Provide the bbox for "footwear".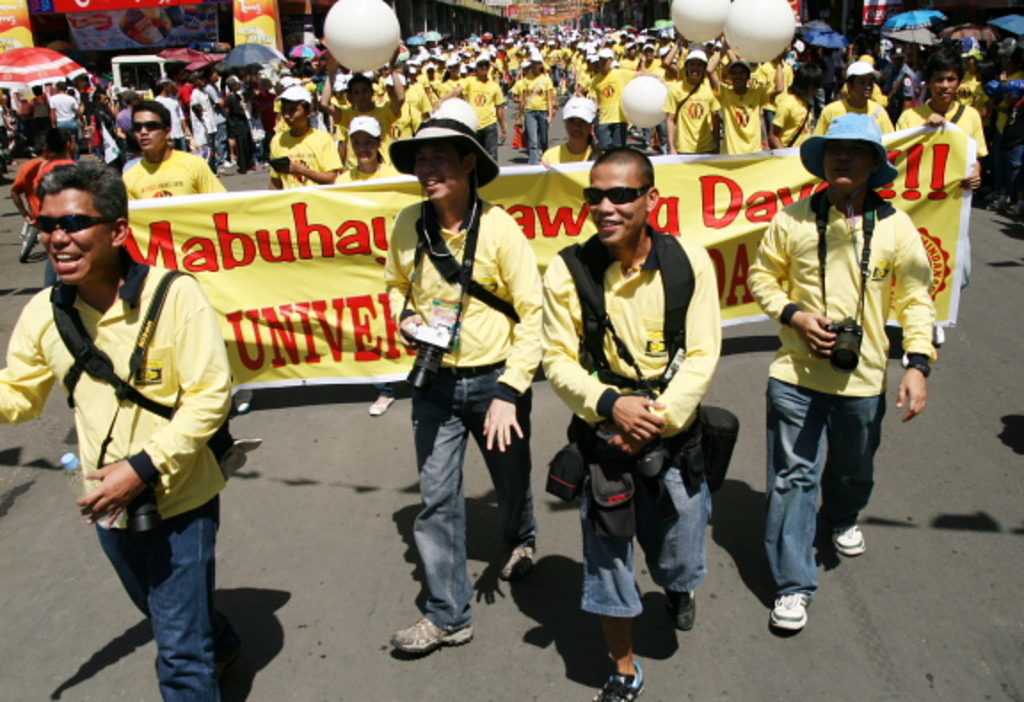
bbox=(235, 393, 247, 412).
